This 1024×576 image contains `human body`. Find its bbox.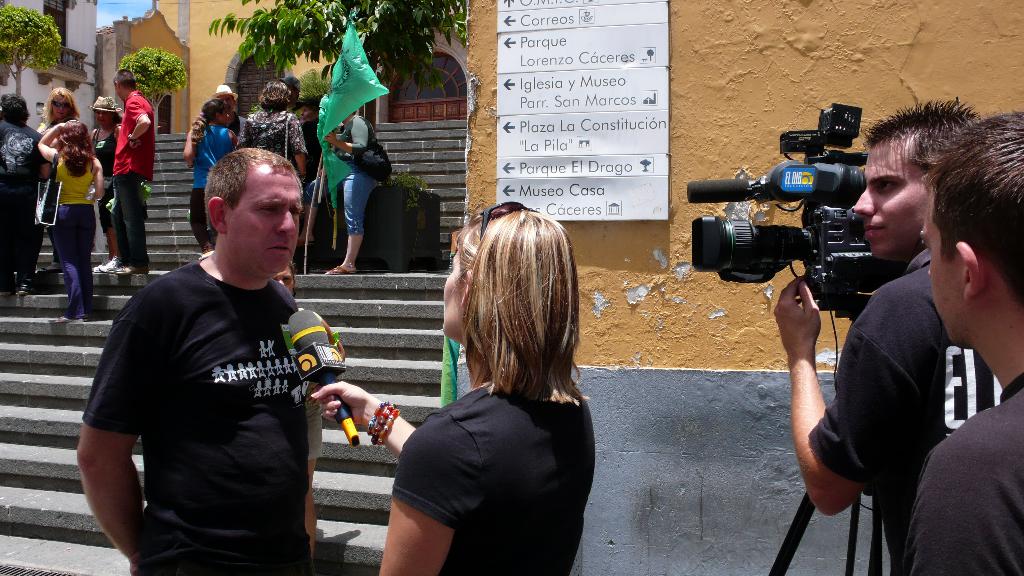
(x1=0, y1=90, x2=55, y2=296).
